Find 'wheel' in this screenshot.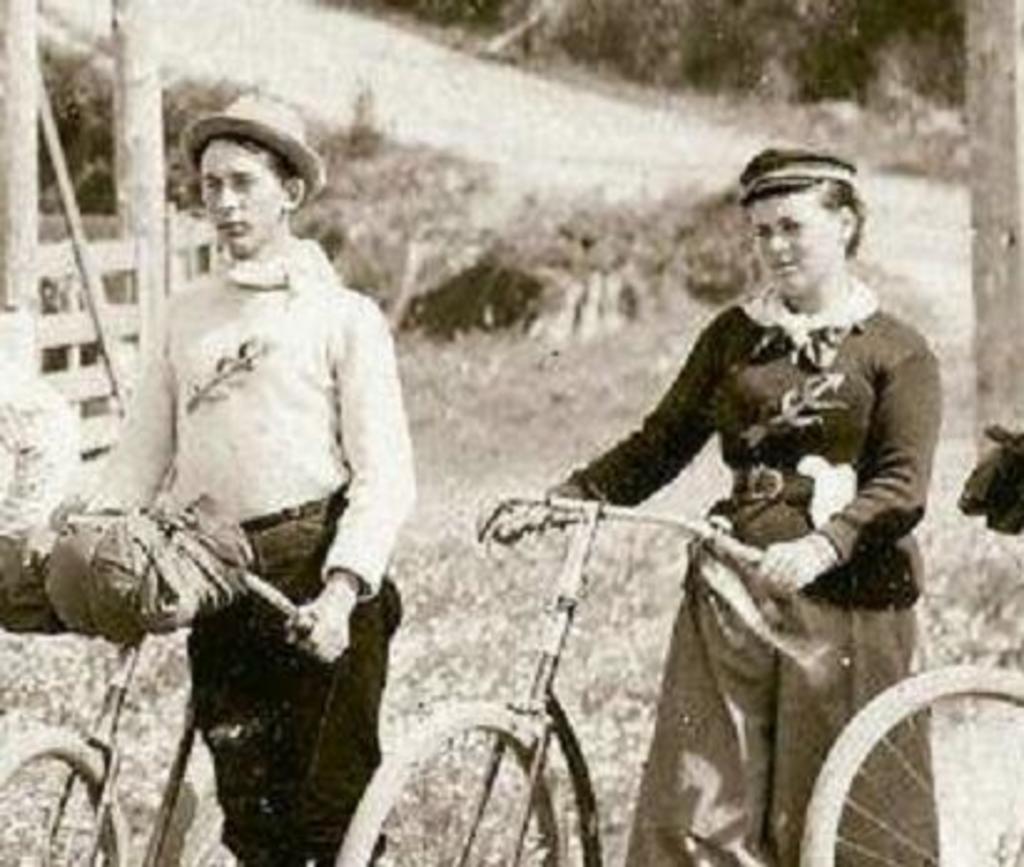
The bounding box for 'wheel' is [336,703,590,865].
